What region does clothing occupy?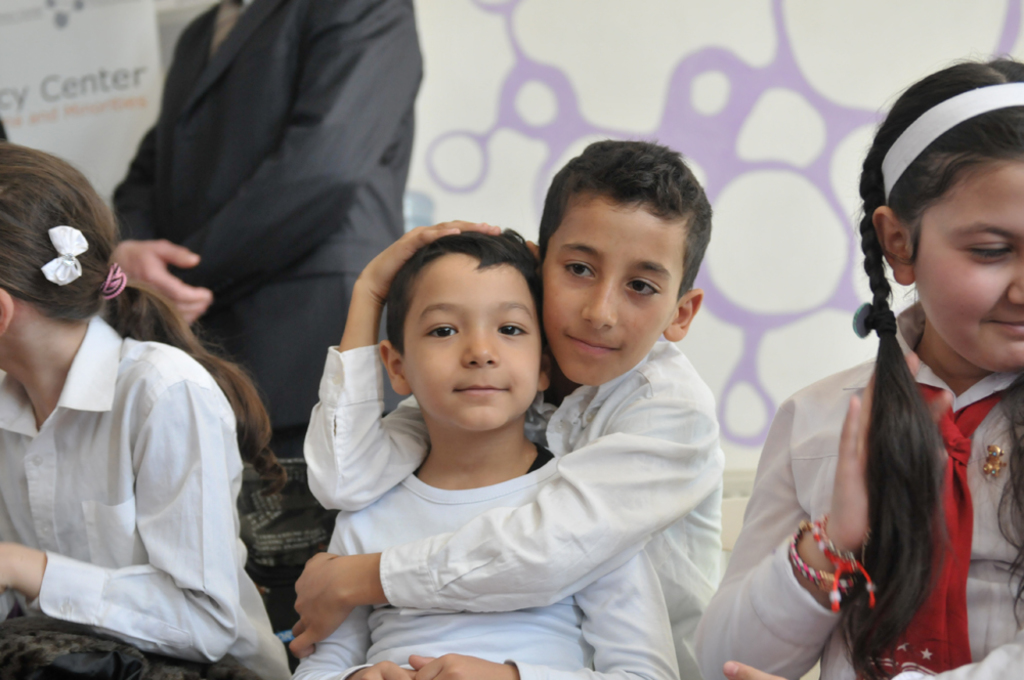
112, 0, 428, 627.
